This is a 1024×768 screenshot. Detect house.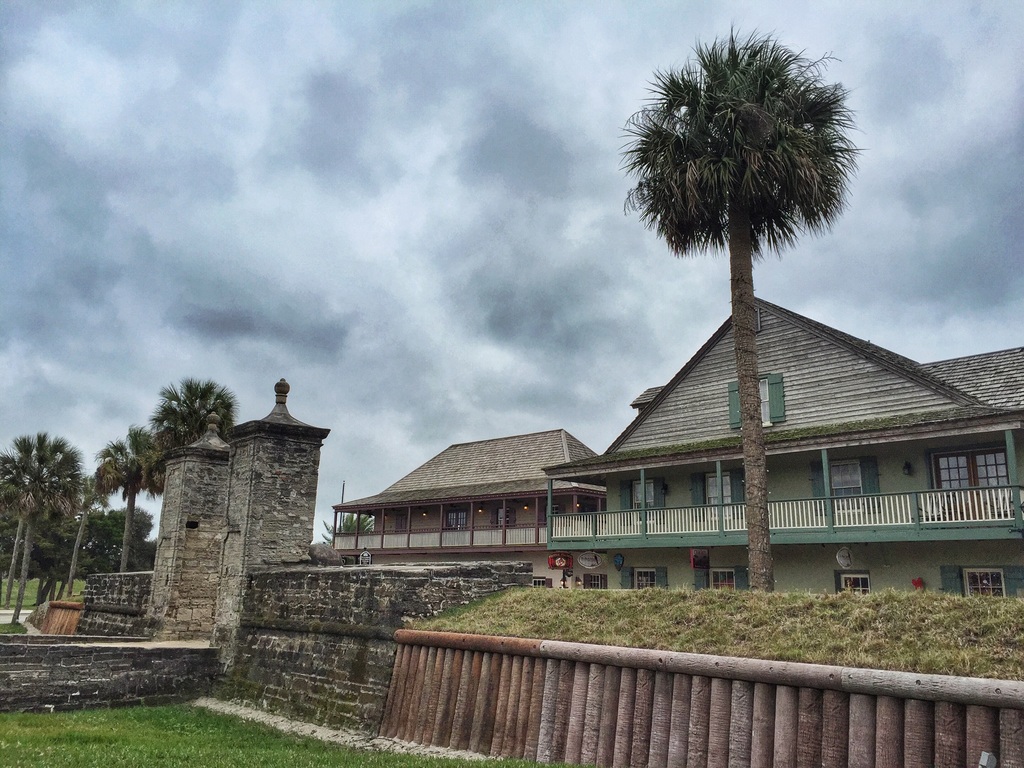
<bbox>490, 287, 1002, 623</bbox>.
